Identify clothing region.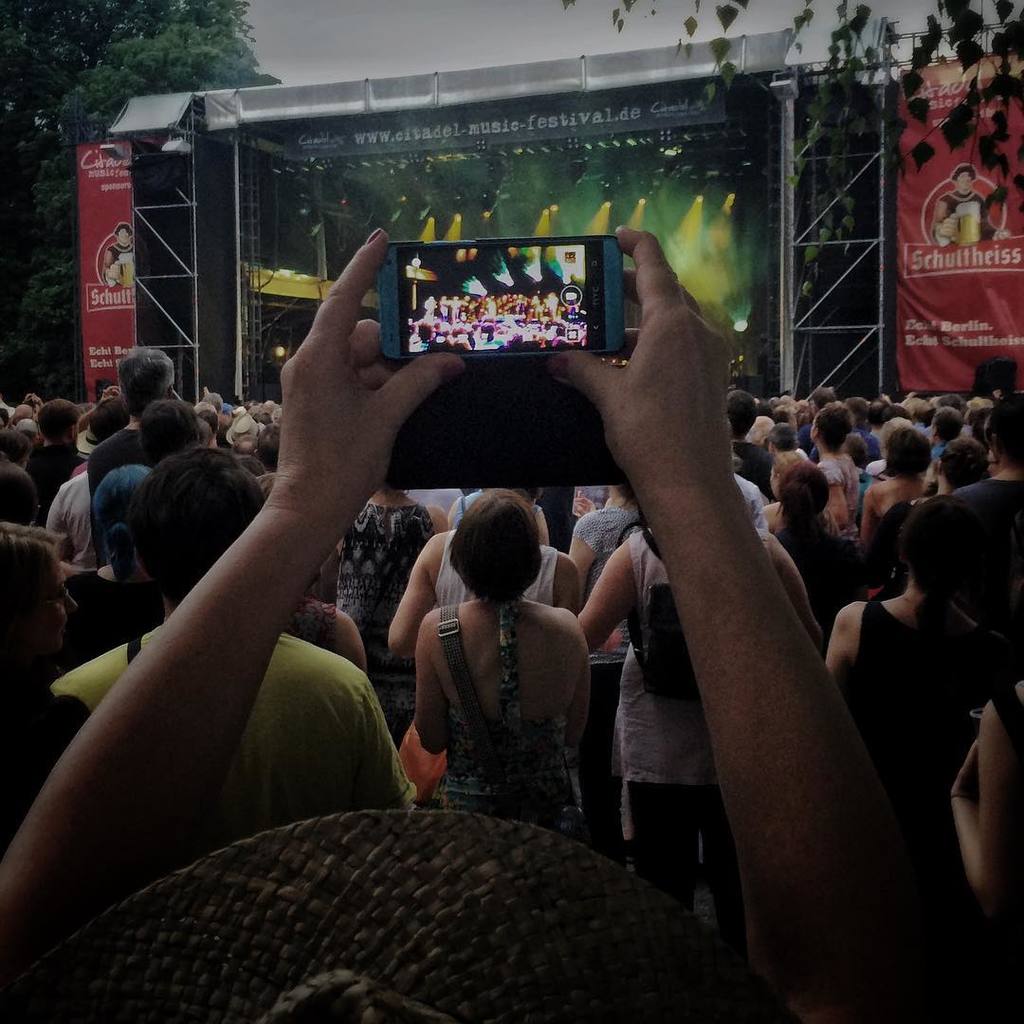
Region: left=614, top=524, right=770, bottom=795.
